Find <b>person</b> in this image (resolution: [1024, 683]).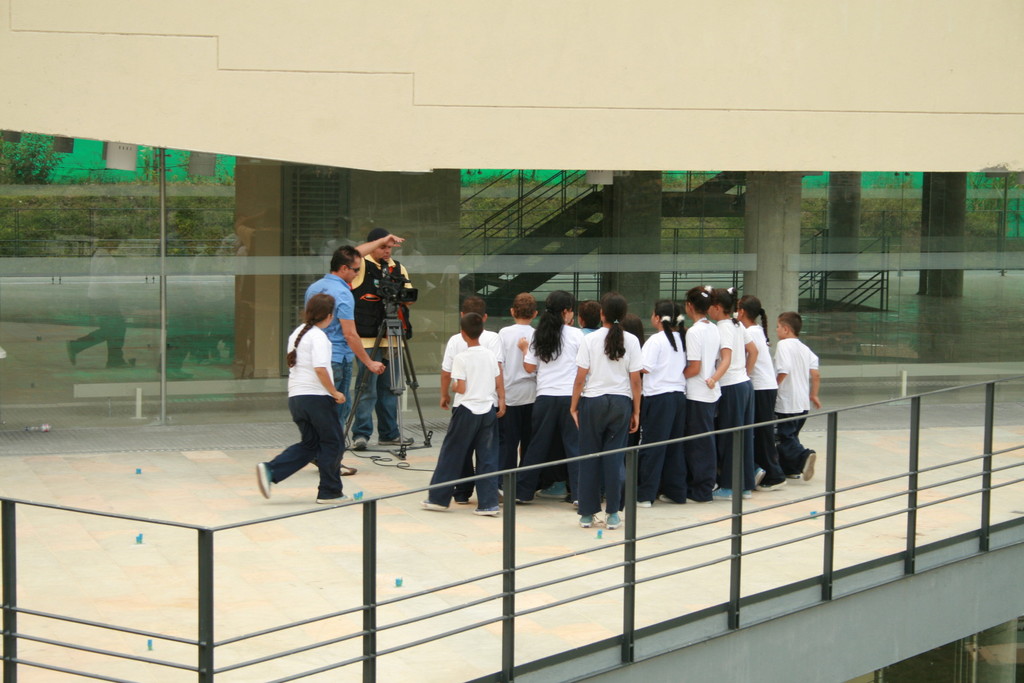
detection(519, 299, 588, 488).
